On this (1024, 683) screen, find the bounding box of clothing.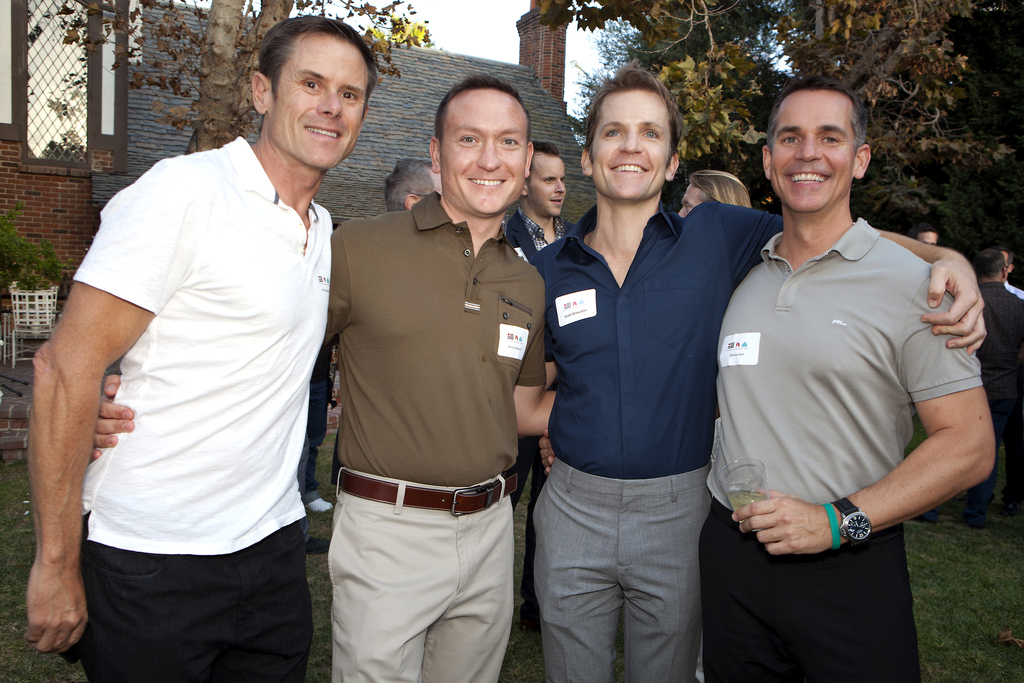
Bounding box: bbox(508, 212, 566, 251).
